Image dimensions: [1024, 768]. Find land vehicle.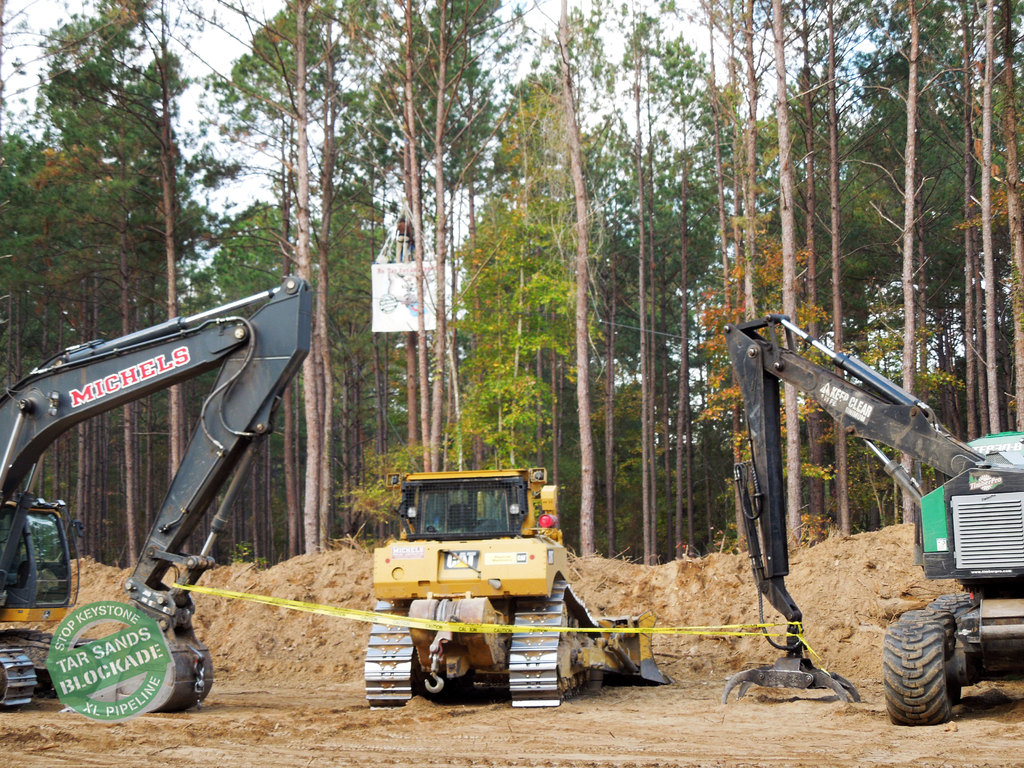
<bbox>350, 475, 619, 714</bbox>.
